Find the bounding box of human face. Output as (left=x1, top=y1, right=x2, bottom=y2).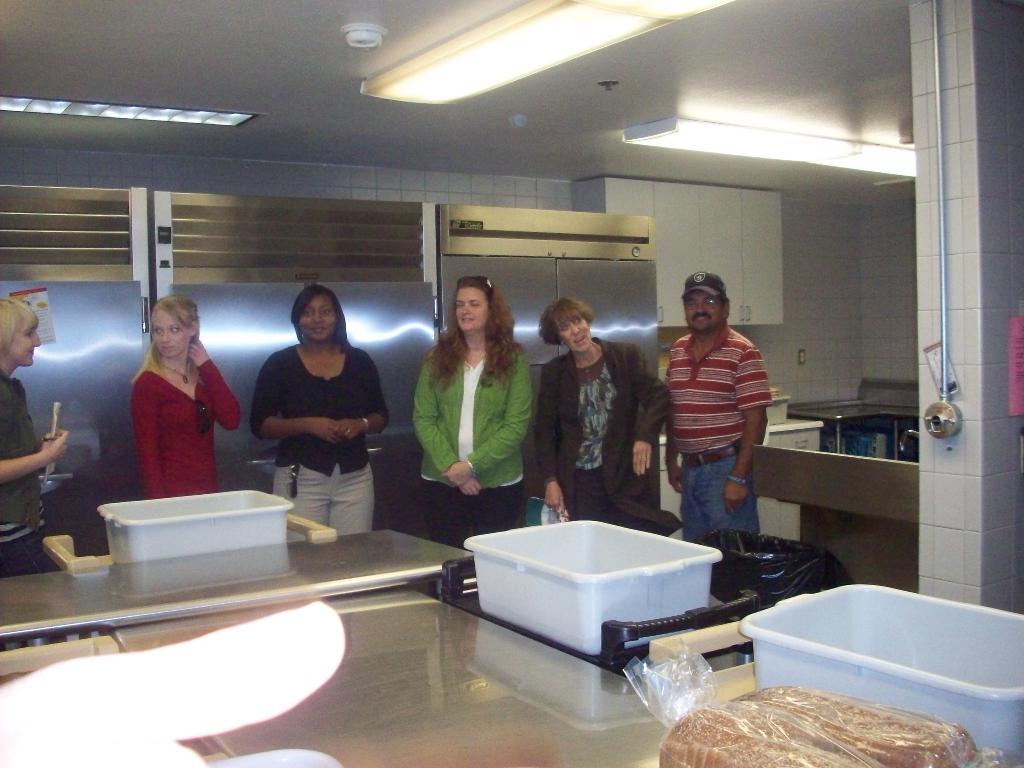
(left=457, top=285, right=490, bottom=330).
